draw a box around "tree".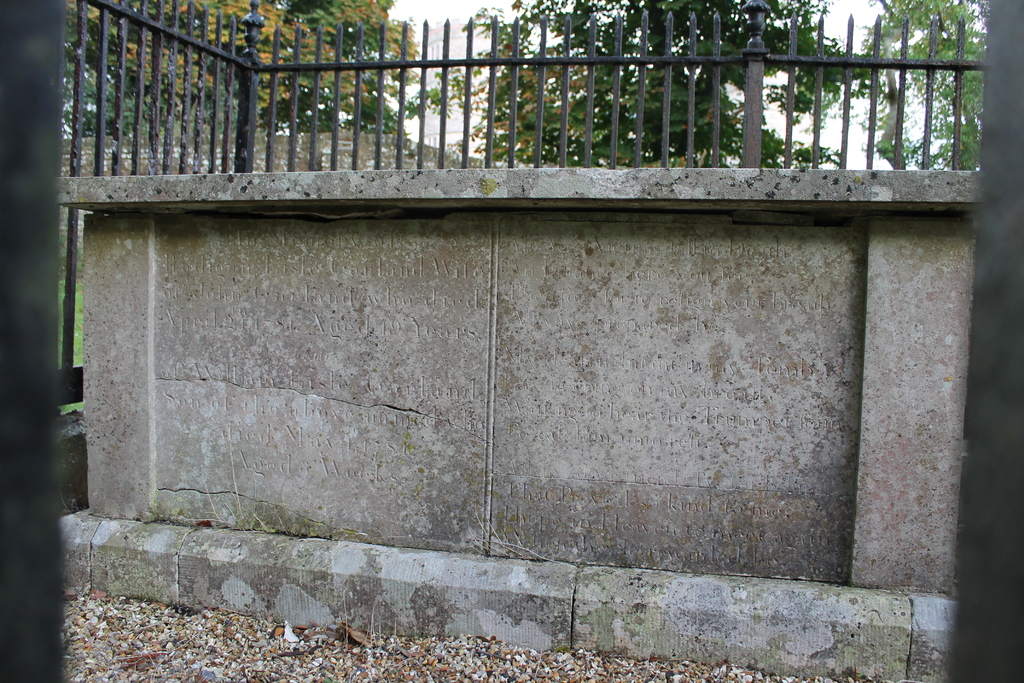
{"left": 63, "top": 0, "right": 421, "bottom": 140}.
